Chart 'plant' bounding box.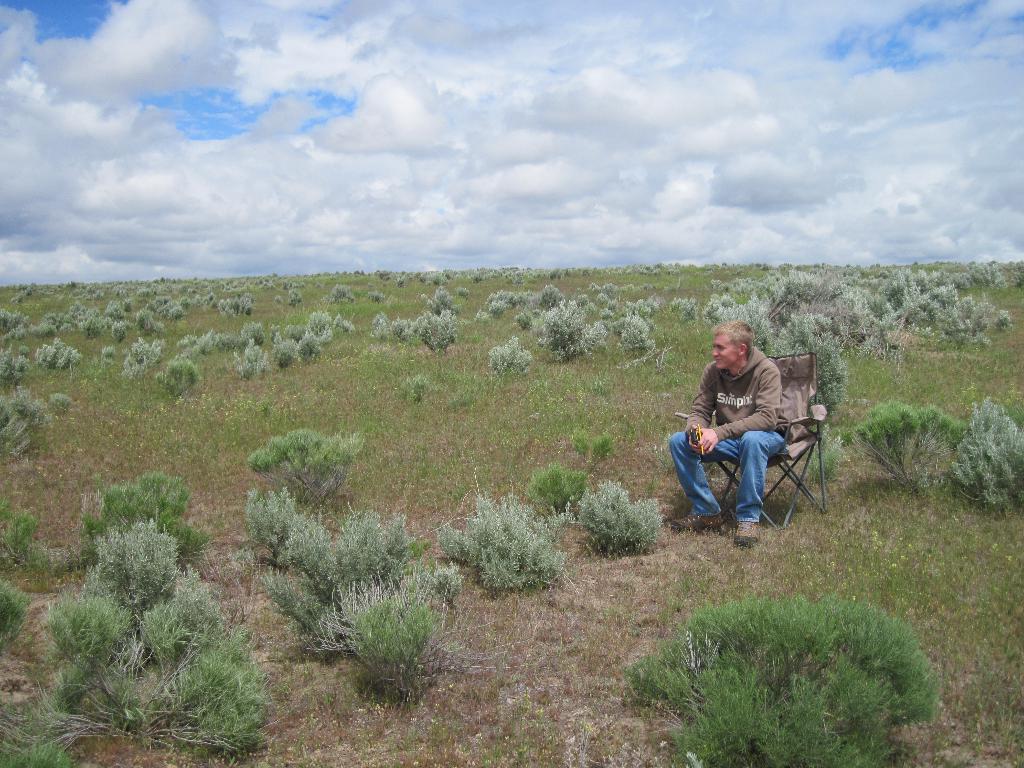
Charted: (left=634, top=584, right=954, bottom=729).
